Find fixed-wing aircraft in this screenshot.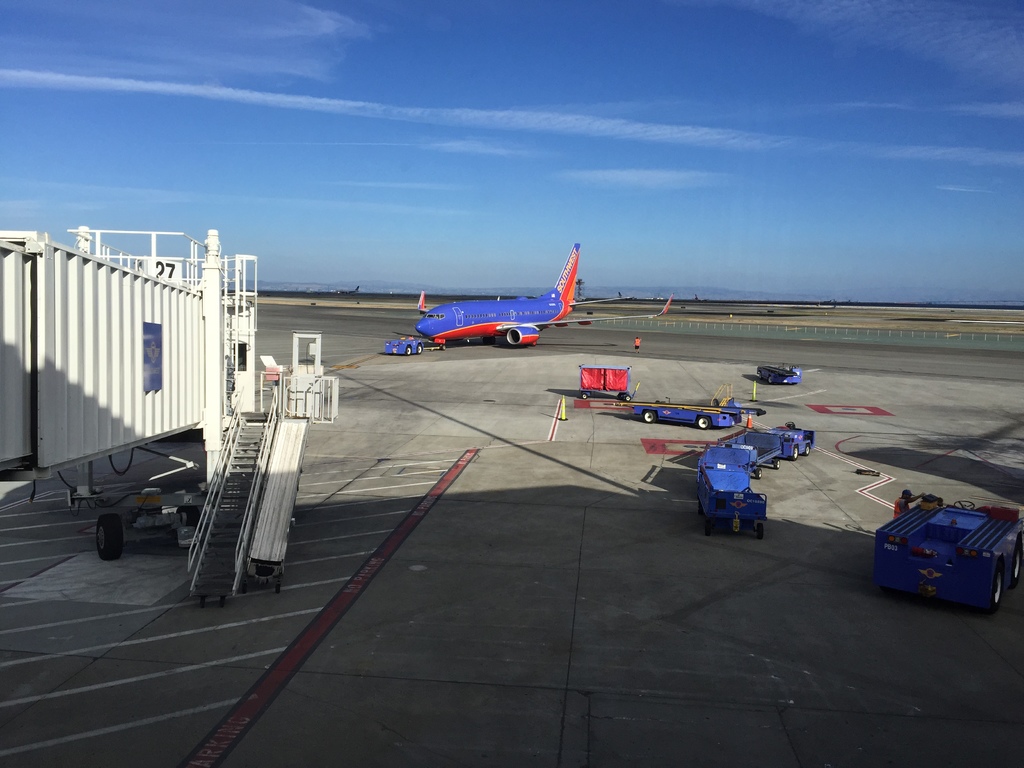
The bounding box for fixed-wing aircraft is 414/242/673/346.
